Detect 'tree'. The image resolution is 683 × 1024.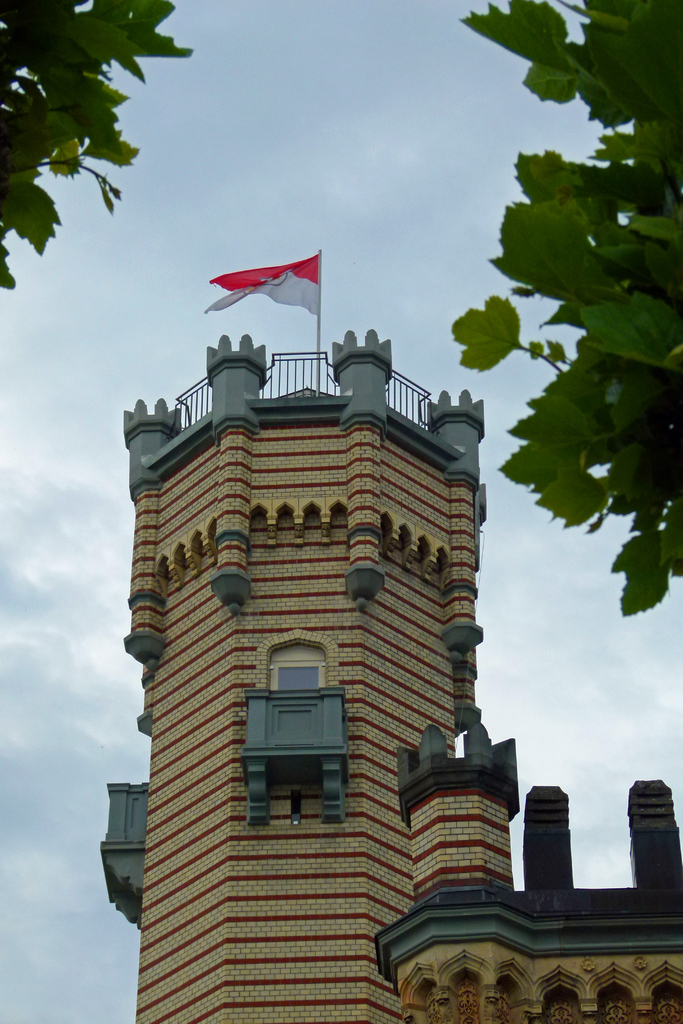
<region>3, 0, 227, 331</region>.
